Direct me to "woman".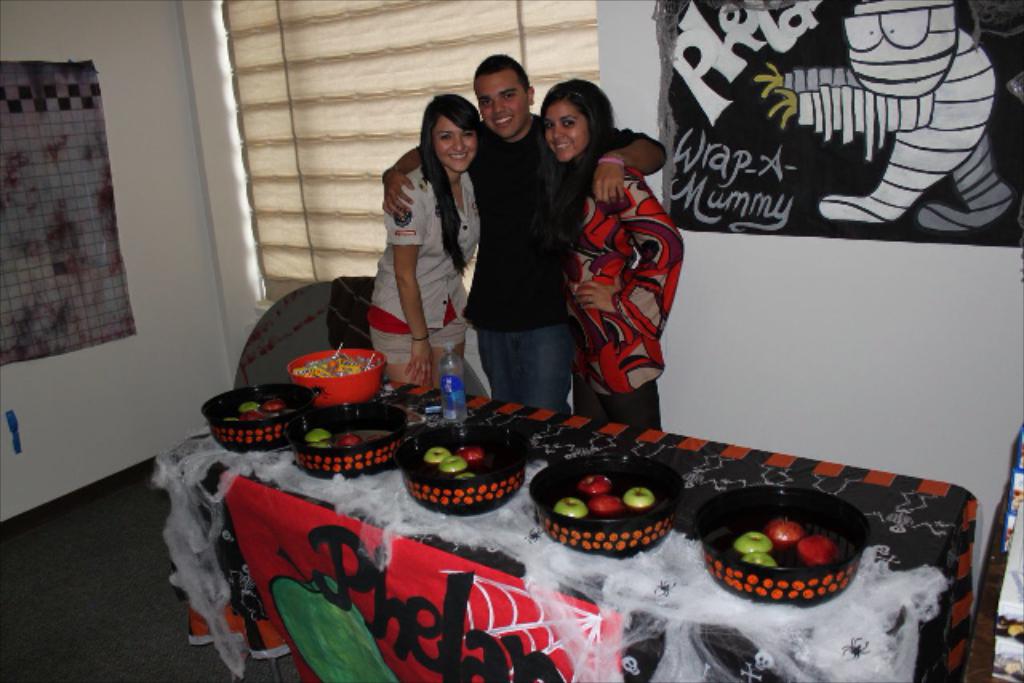
Direction: 530 69 677 432.
